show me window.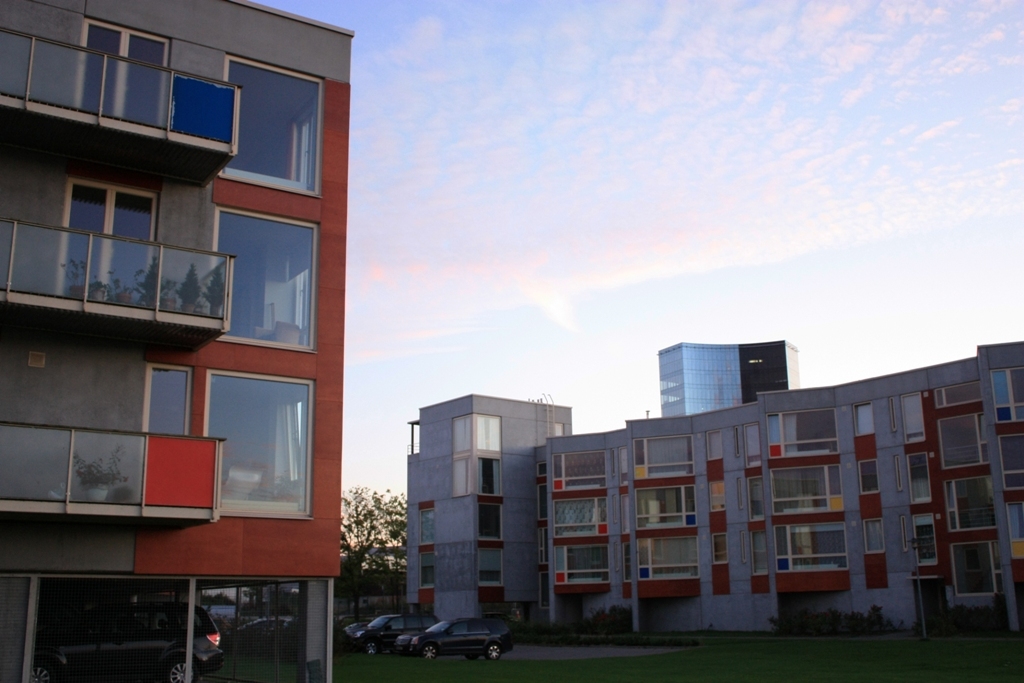
window is here: rect(554, 447, 609, 486).
